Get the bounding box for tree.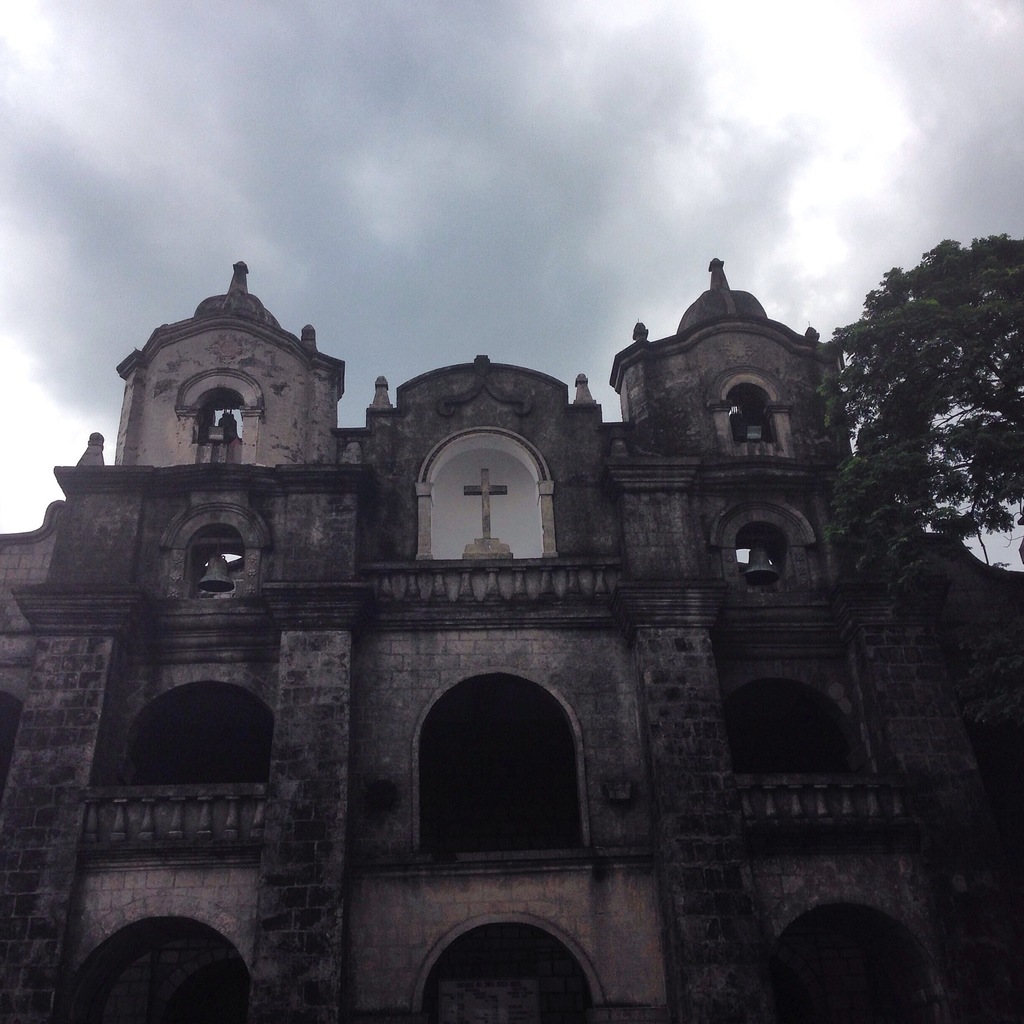
<bbox>853, 190, 1006, 624</bbox>.
